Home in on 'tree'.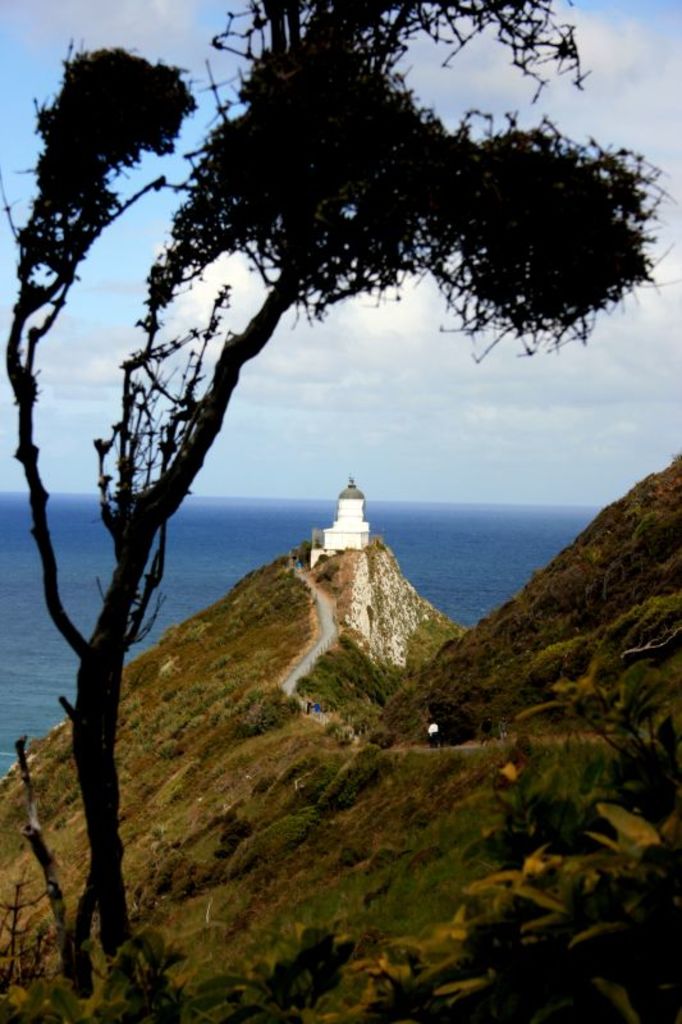
Homed in at box(3, 0, 681, 1005).
